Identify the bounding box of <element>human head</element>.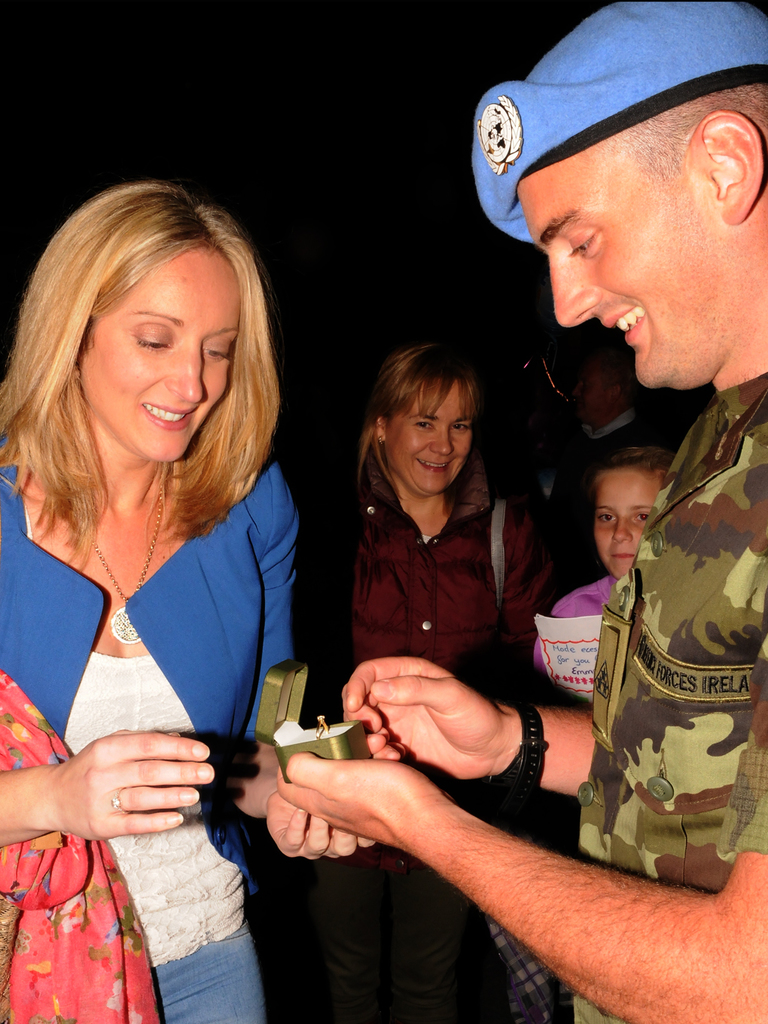
pyautogui.locateOnScreen(369, 343, 478, 497).
